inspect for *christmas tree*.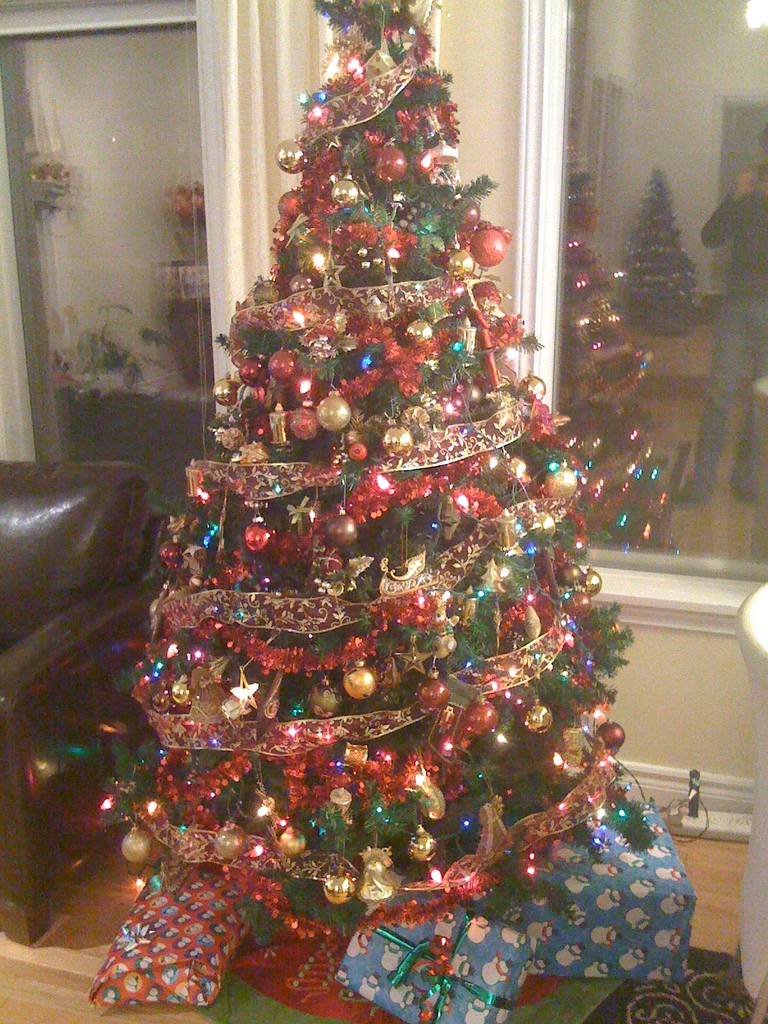
Inspection: (left=121, top=0, right=672, bottom=1022).
